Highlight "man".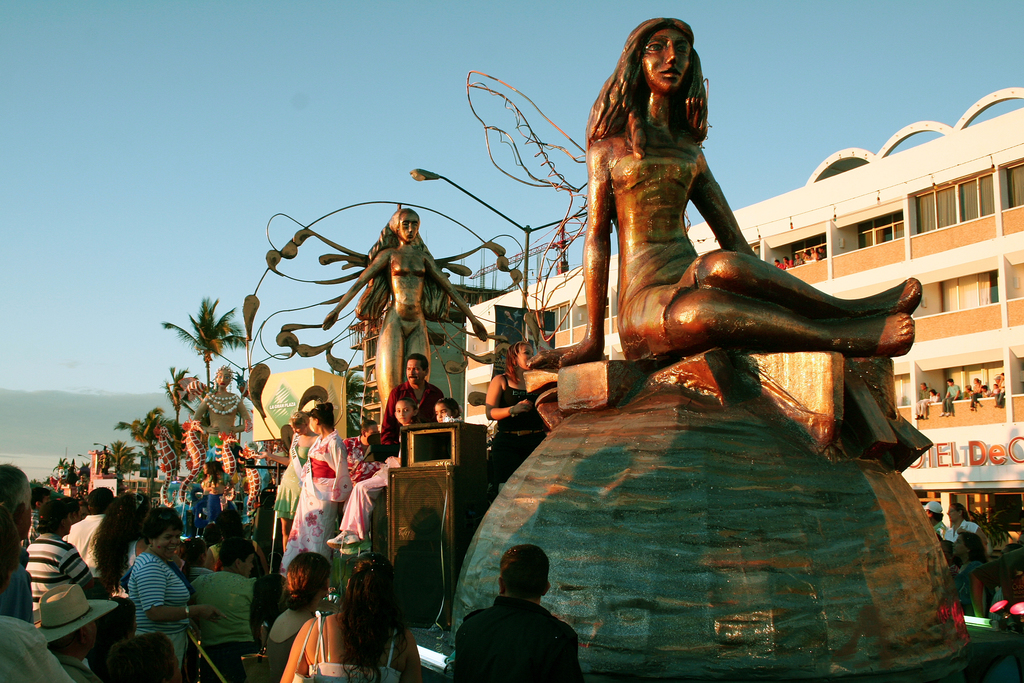
Highlighted region: bbox=[64, 484, 114, 568].
